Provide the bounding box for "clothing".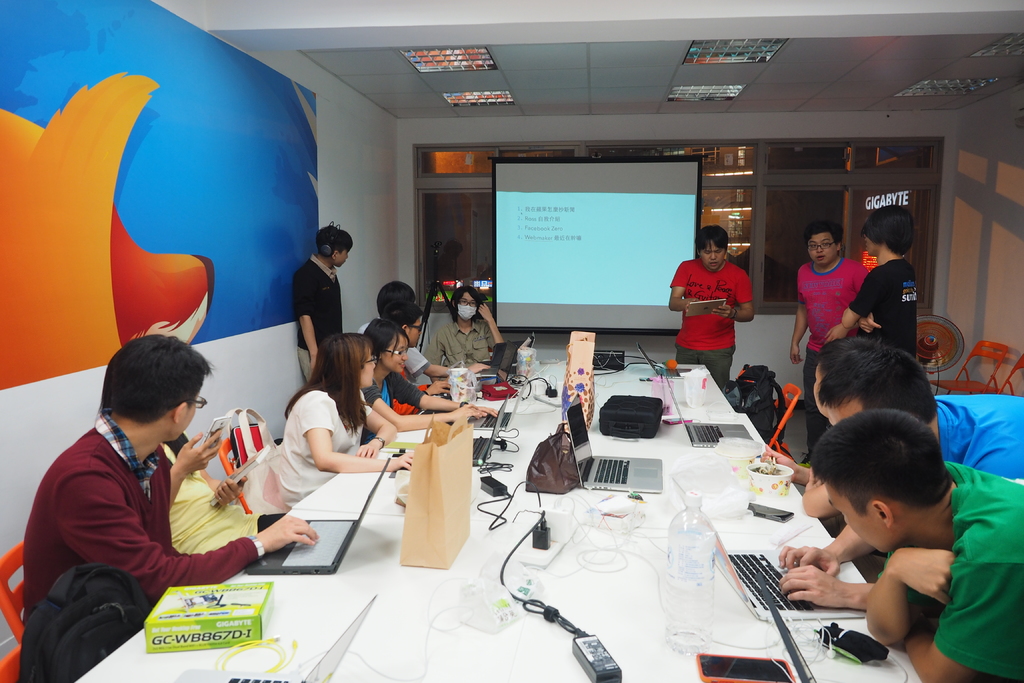
<box>19,406,257,682</box>.
